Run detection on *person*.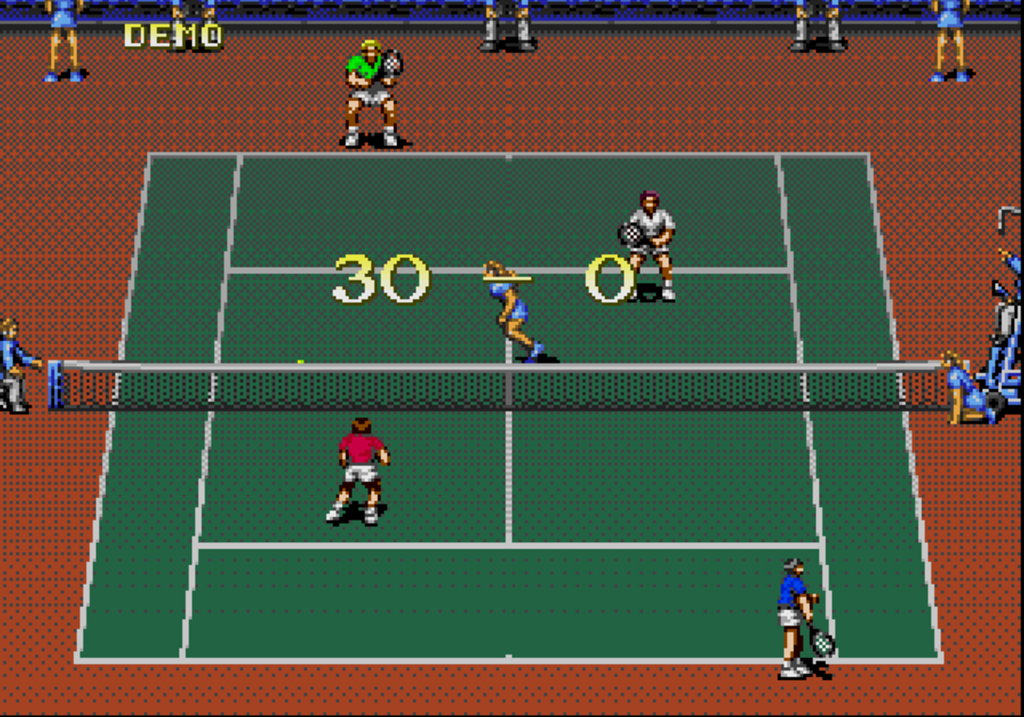
Result: [339,35,397,144].
